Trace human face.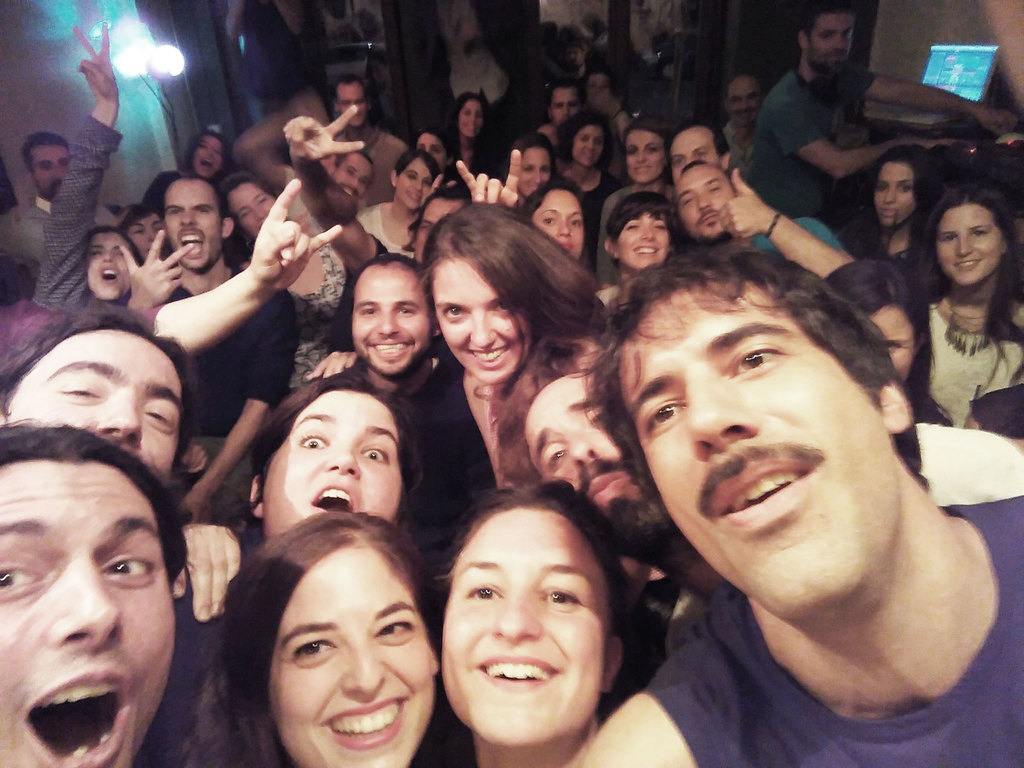
Traced to crop(620, 292, 903, 616).
